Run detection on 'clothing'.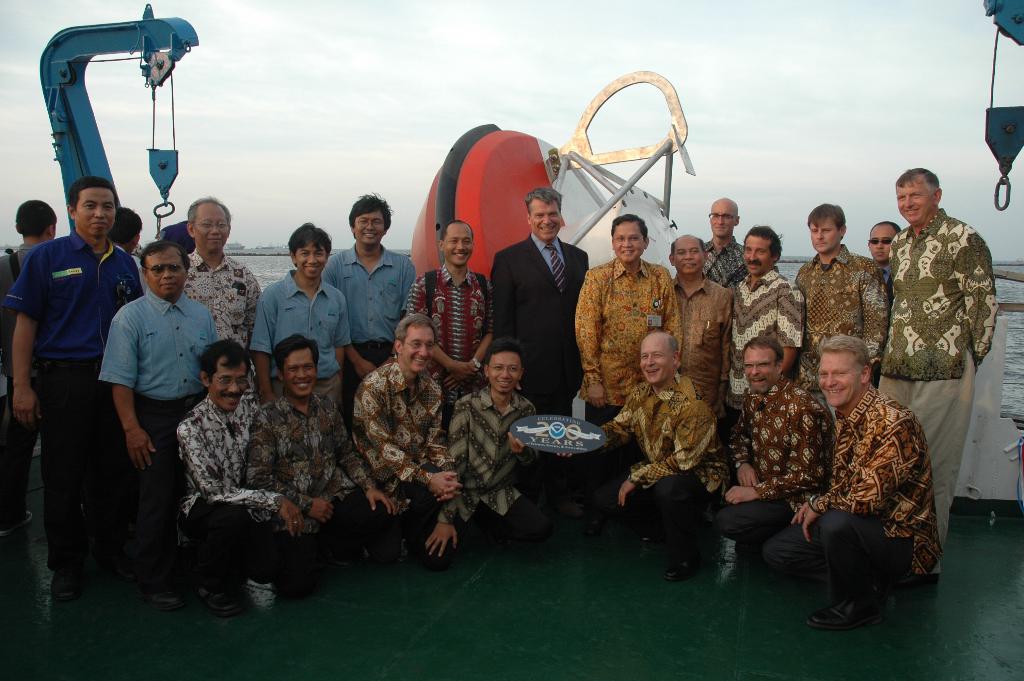
Result: bbox=[244, 272, 354, 419].
